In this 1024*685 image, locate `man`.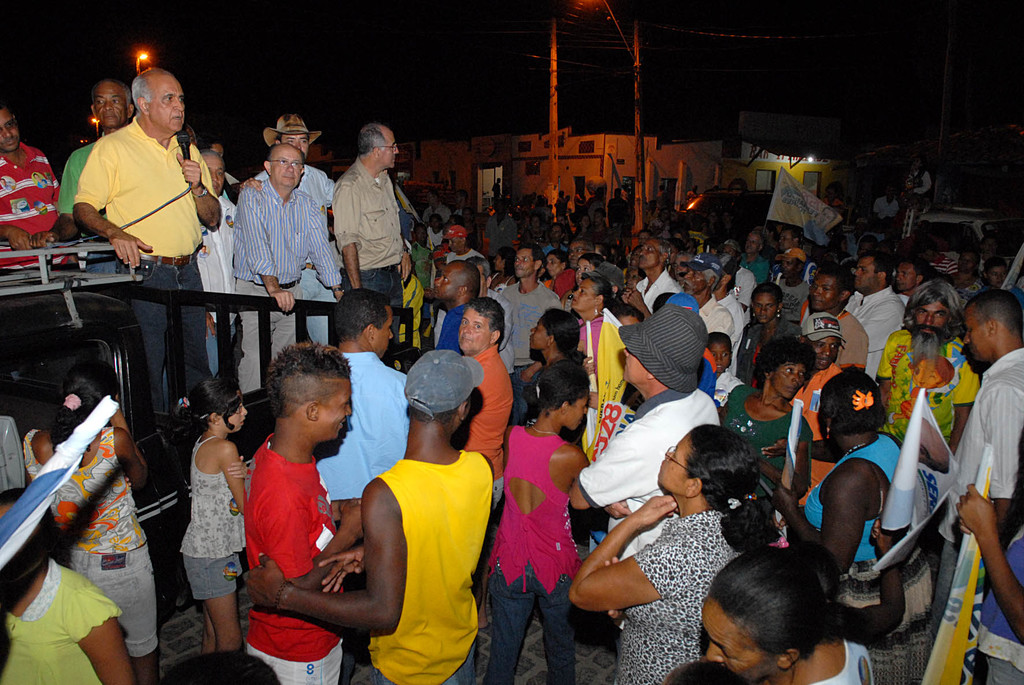
Bounding box: (847,249,906,373).
